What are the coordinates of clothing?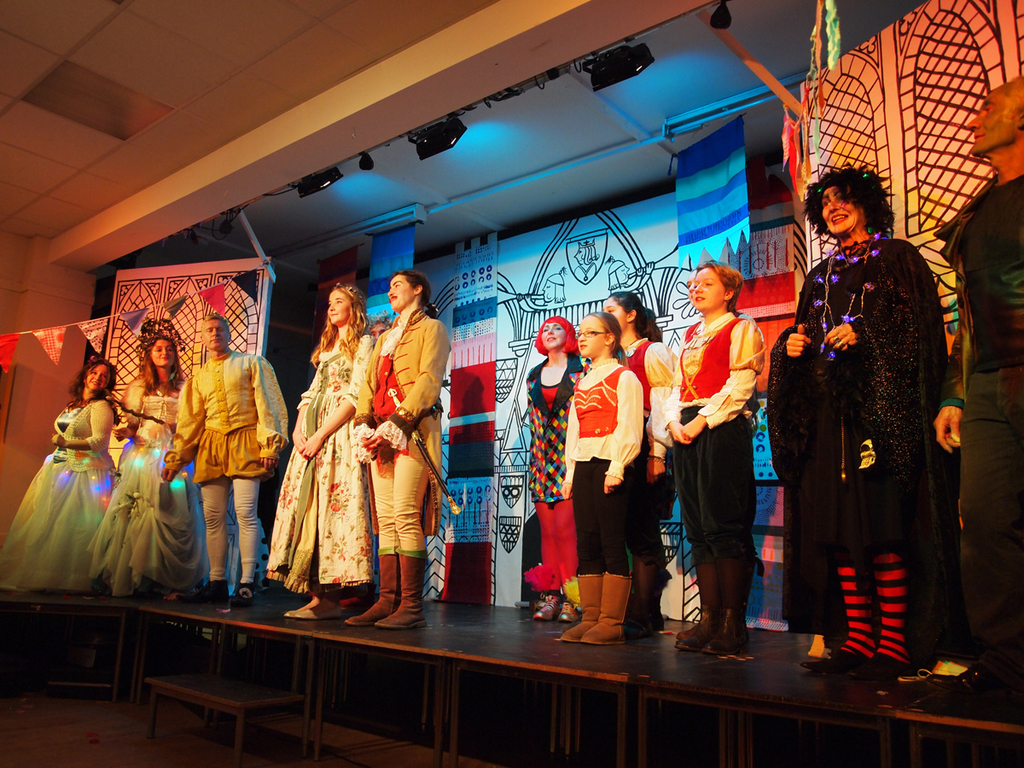
pyautogui.locateOnScreen(91, 367, 183, 590).
